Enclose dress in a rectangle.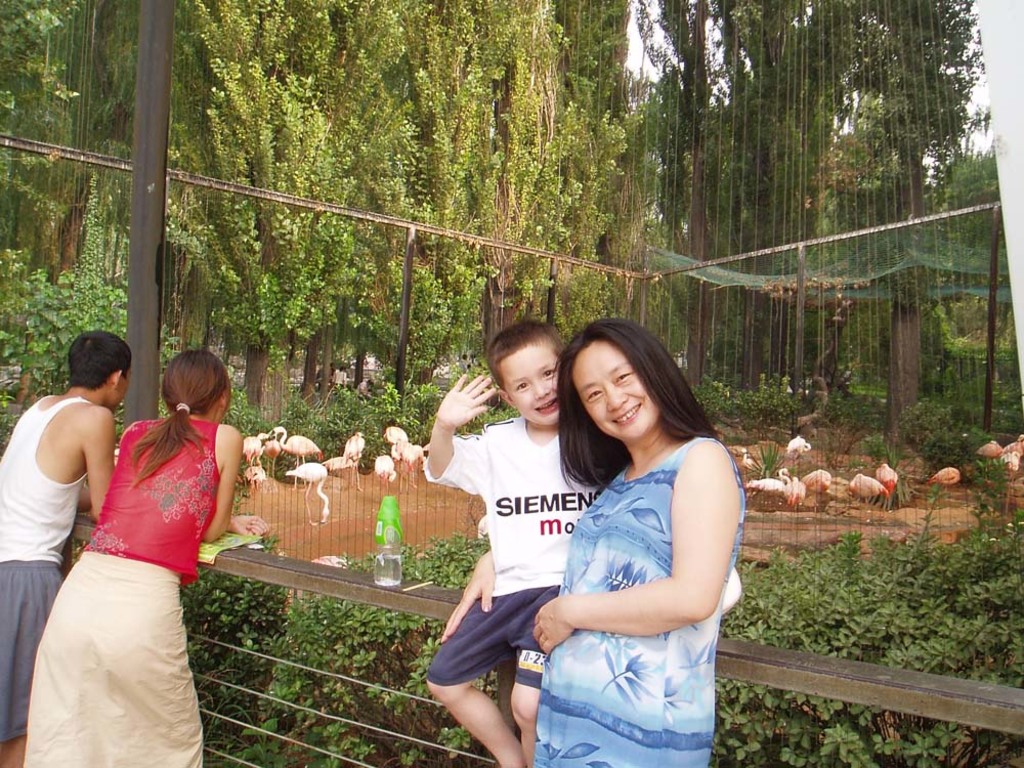
bbox=[23, 423, 210, 767].
